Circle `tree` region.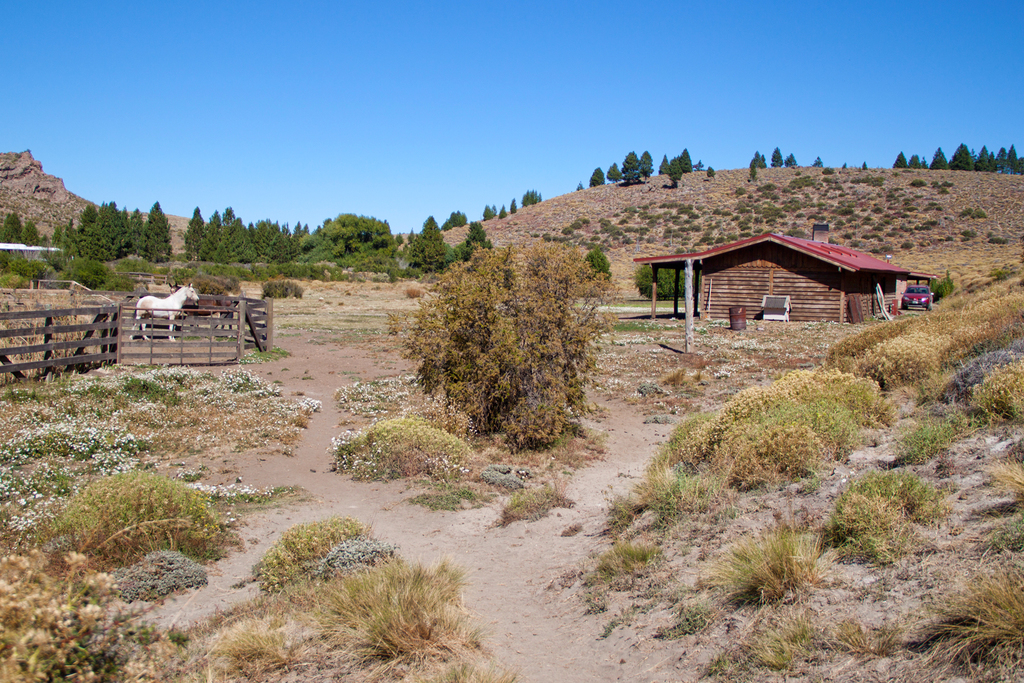
Region: 93 197 133 265.
